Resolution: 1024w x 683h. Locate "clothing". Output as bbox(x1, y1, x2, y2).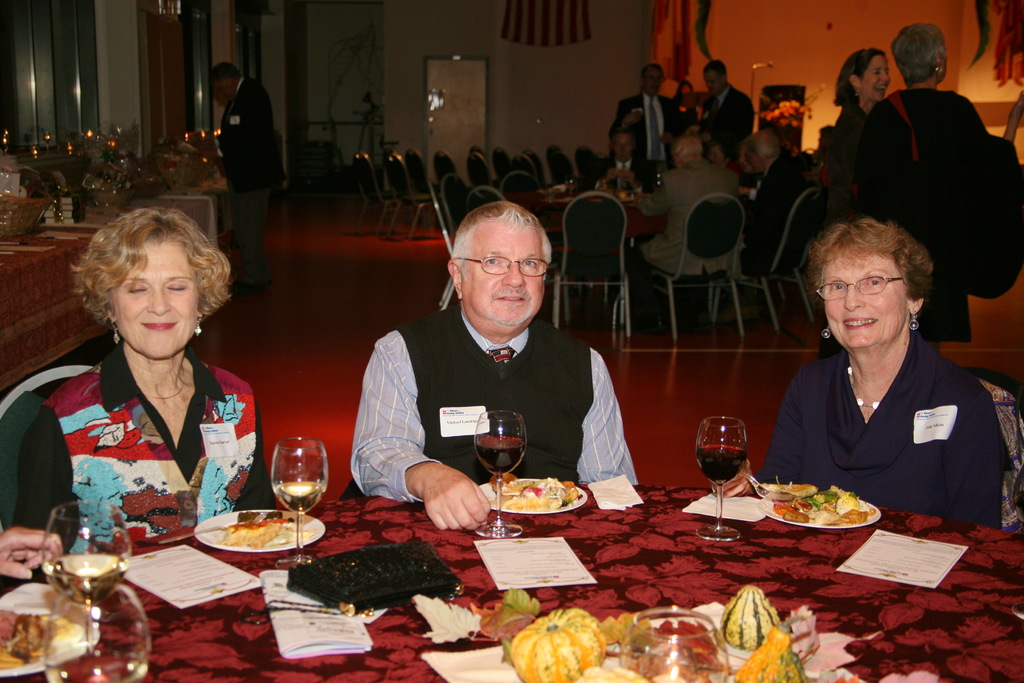
bbox(700, 86, 753, 163).
